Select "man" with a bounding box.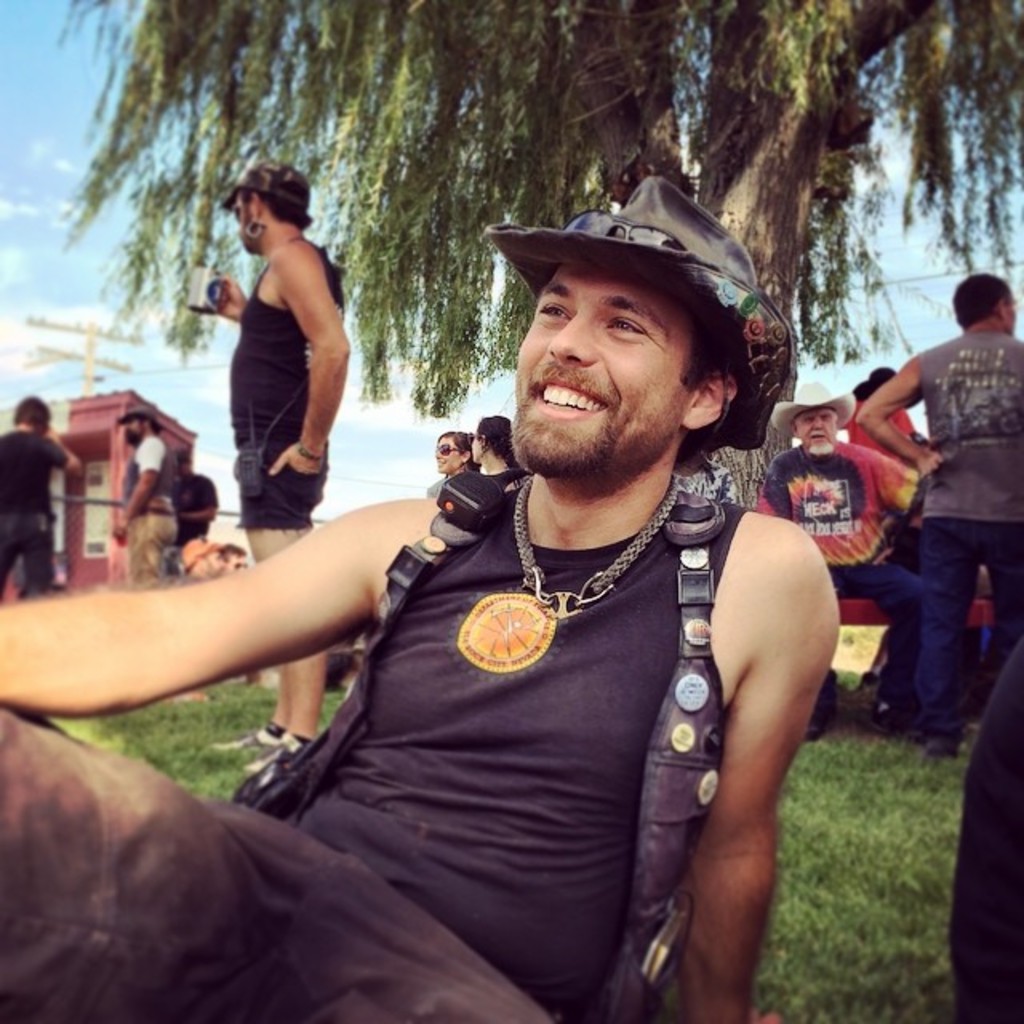
<region>0, 395, 83, 590</region>.
